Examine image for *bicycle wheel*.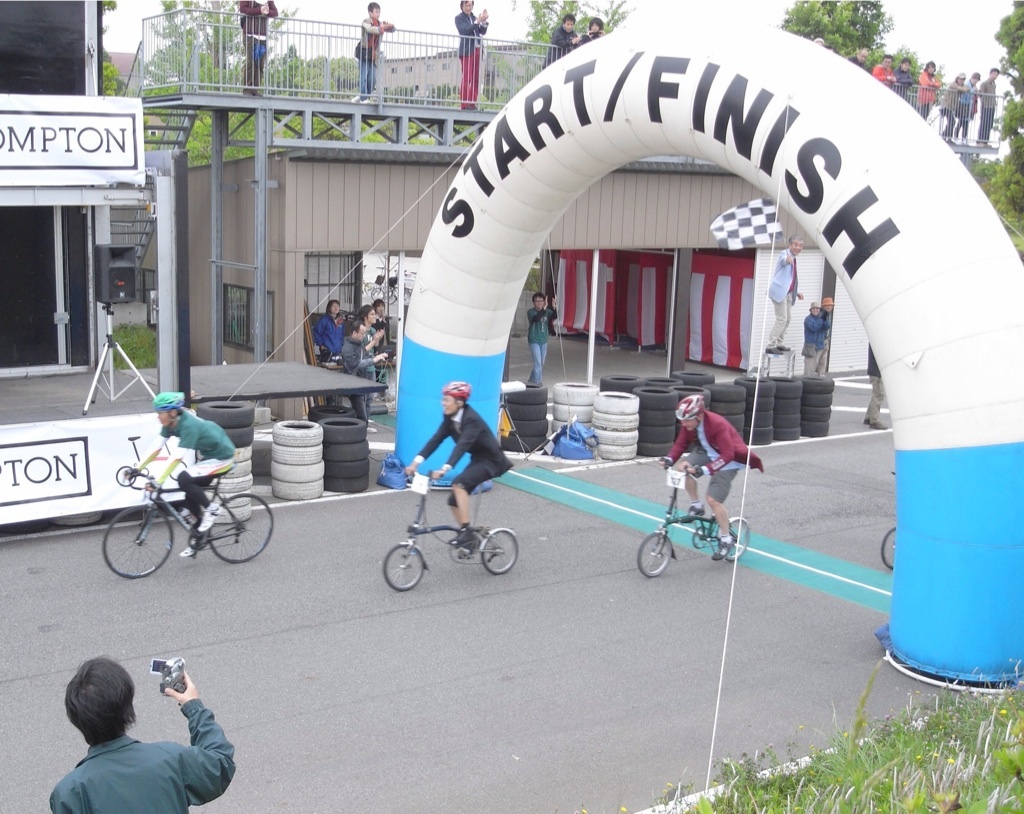
Examination result: x1=479, y1=526, x2=518, y2=576.
